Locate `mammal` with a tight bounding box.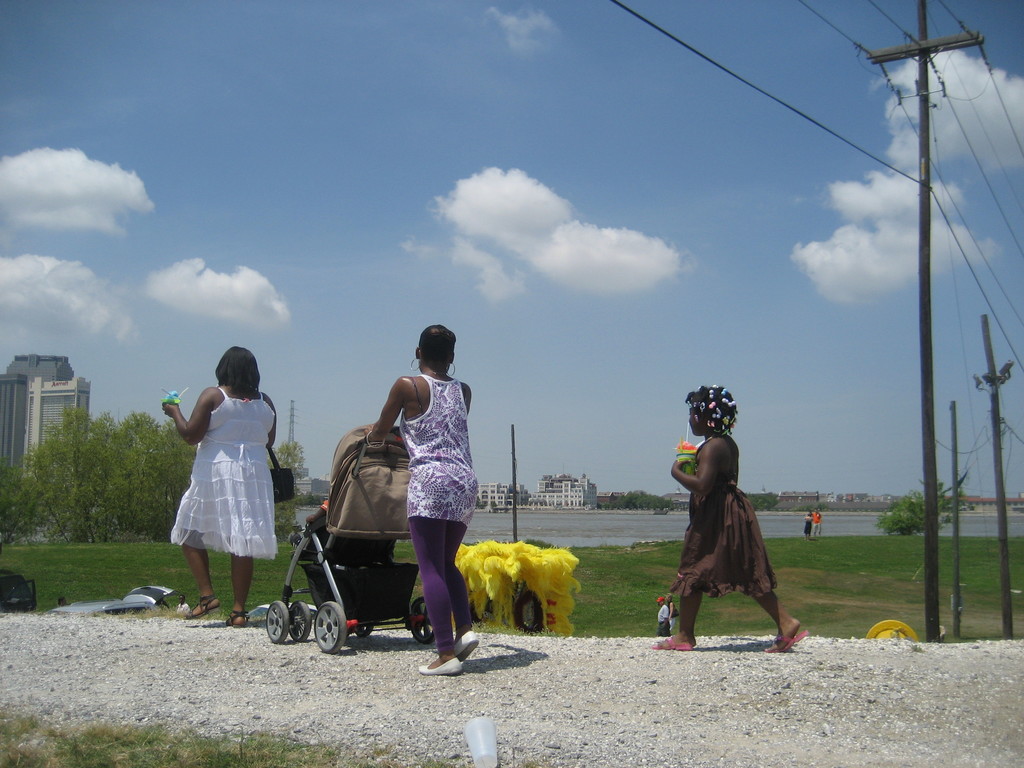
BBox(655, 591, 671, 642).
